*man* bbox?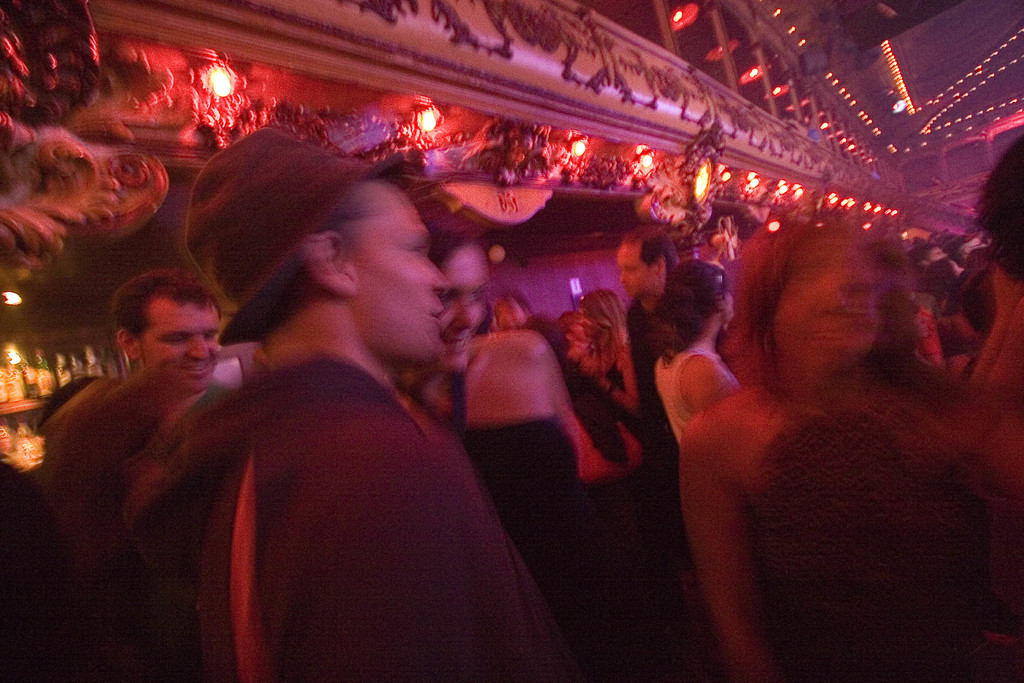
bbox=[45, 265, 243, 682]
